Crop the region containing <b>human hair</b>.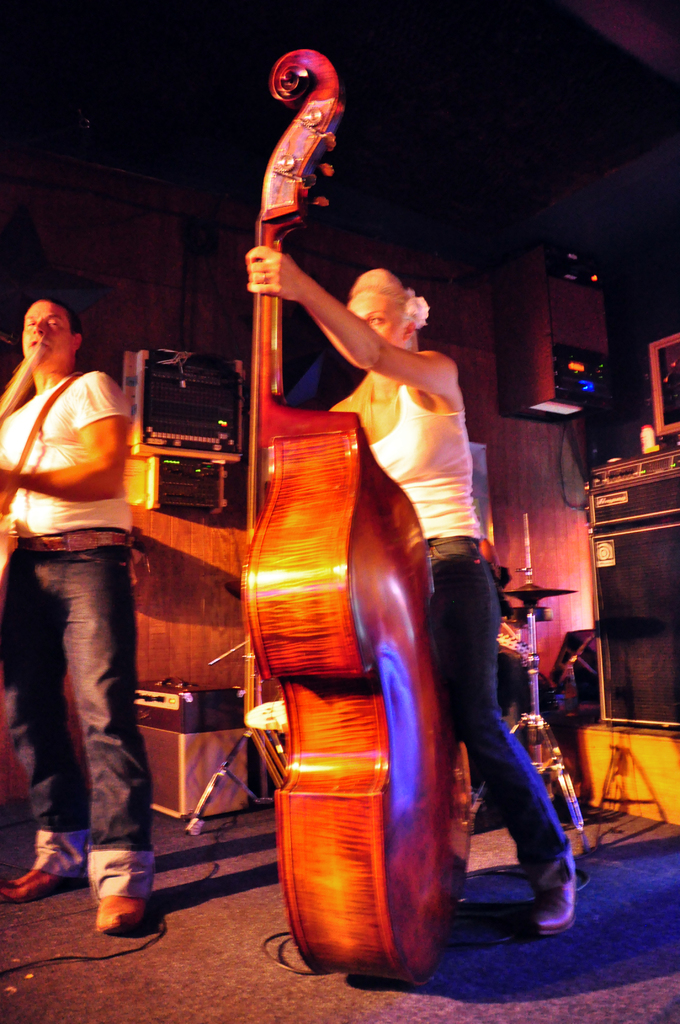
Crop region: BBox(28, 300, 89, 352).
